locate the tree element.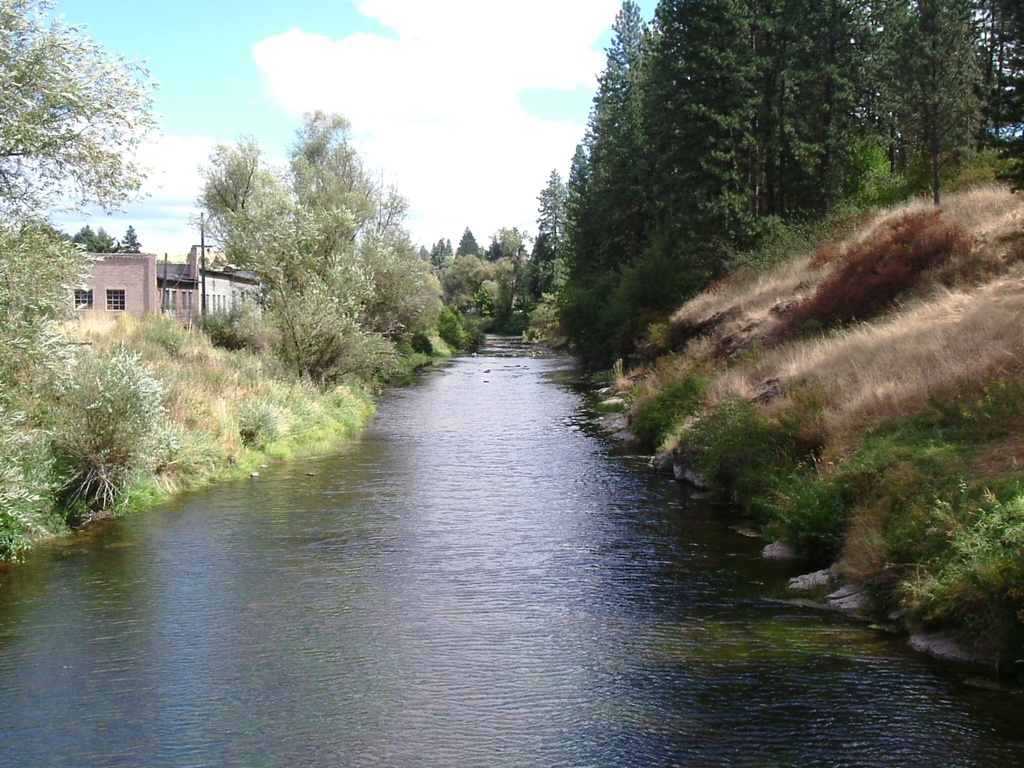
Element bbox: (0,0,156,252).
